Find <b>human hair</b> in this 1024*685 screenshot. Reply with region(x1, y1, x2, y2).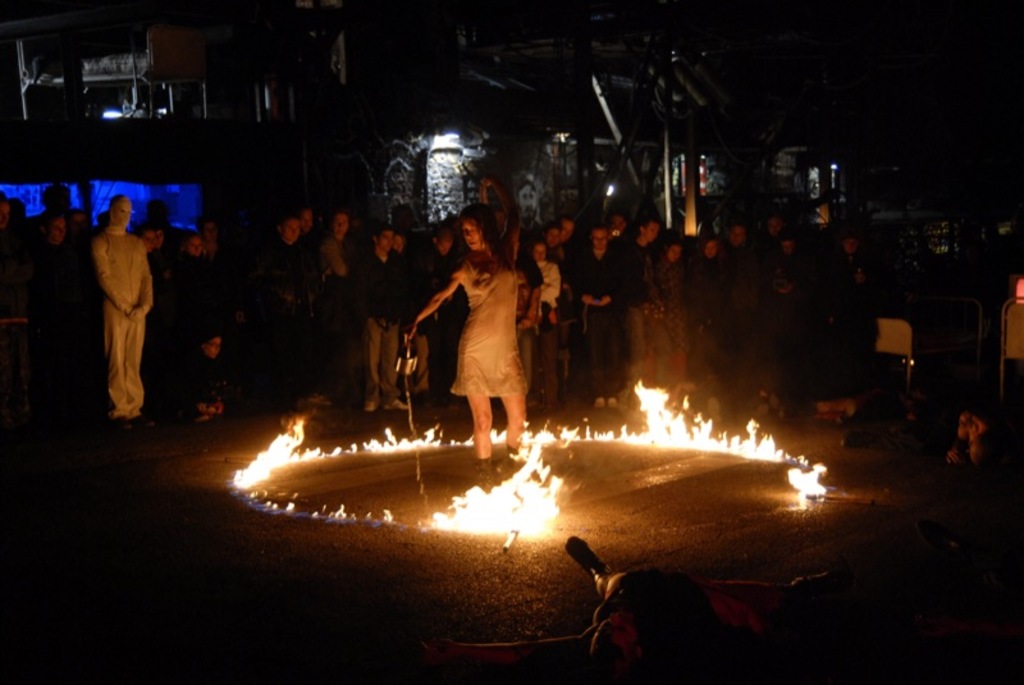
region(436, 198, 516, 274).
